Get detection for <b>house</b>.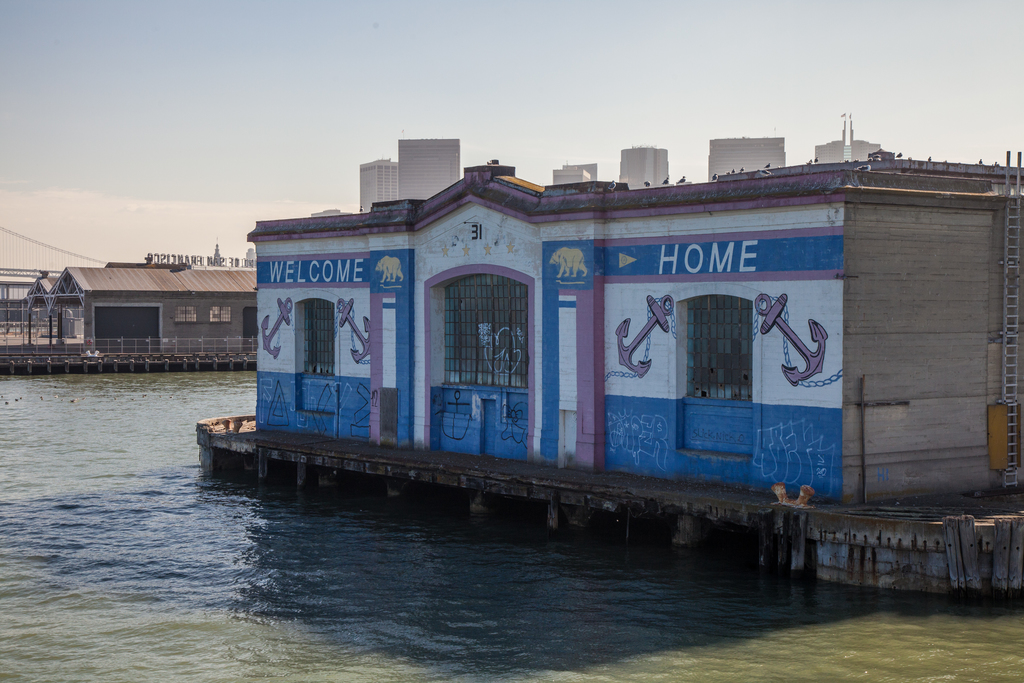
Detection: left=616, top=142, right=674, bottom=185.
